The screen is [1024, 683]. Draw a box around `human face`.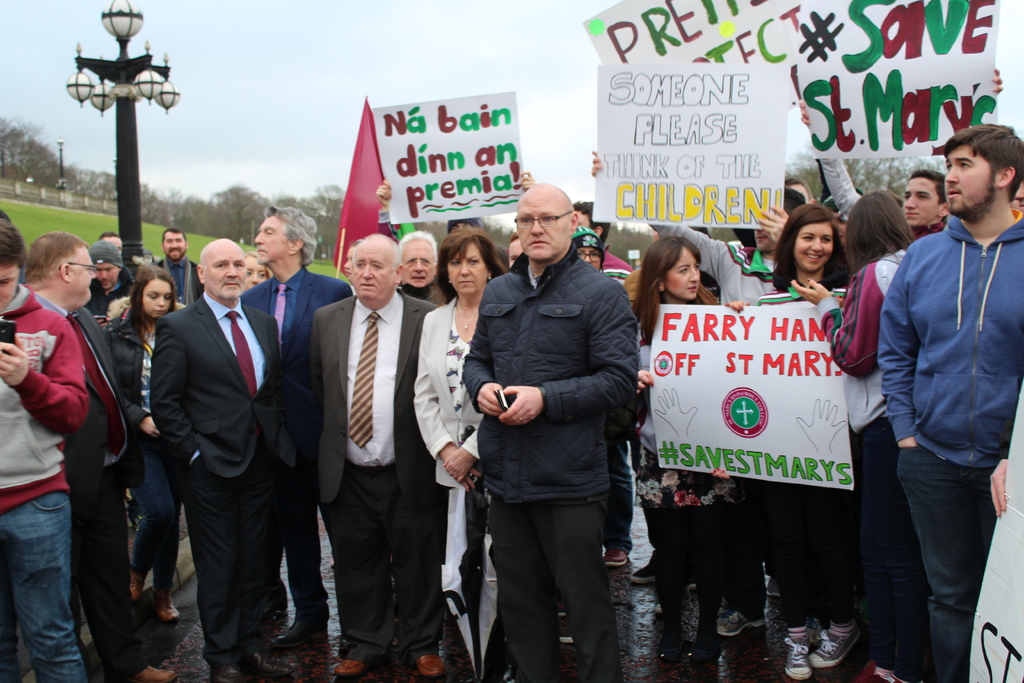
detection(162, 233, 187, 259).
